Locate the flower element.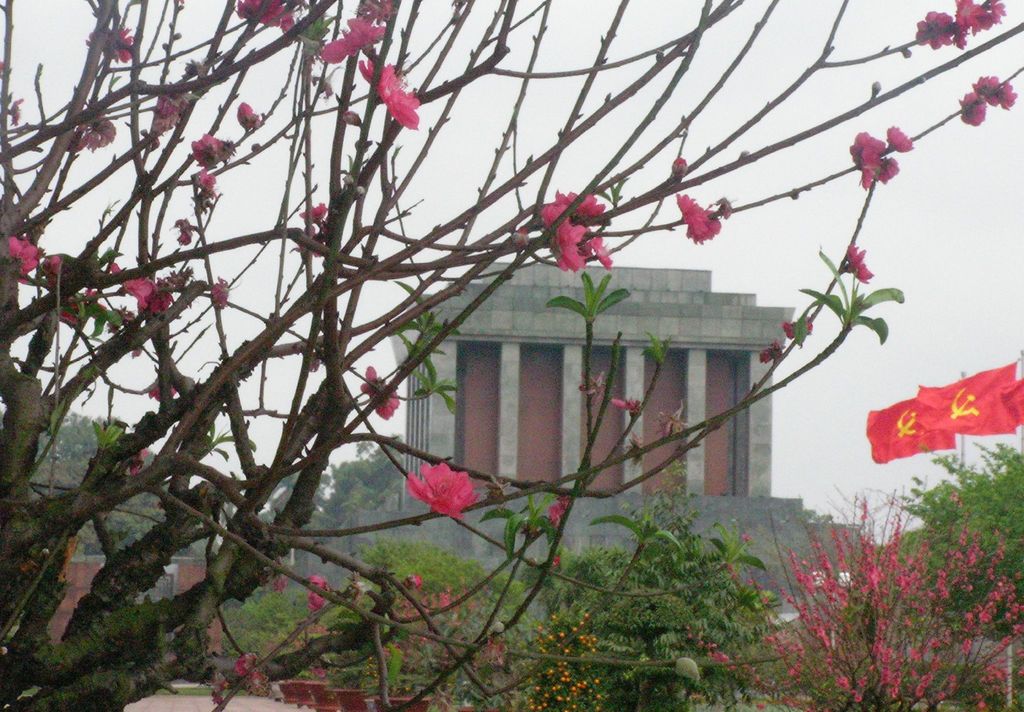
Element bbox: rect(674, 193, 724, 241).
